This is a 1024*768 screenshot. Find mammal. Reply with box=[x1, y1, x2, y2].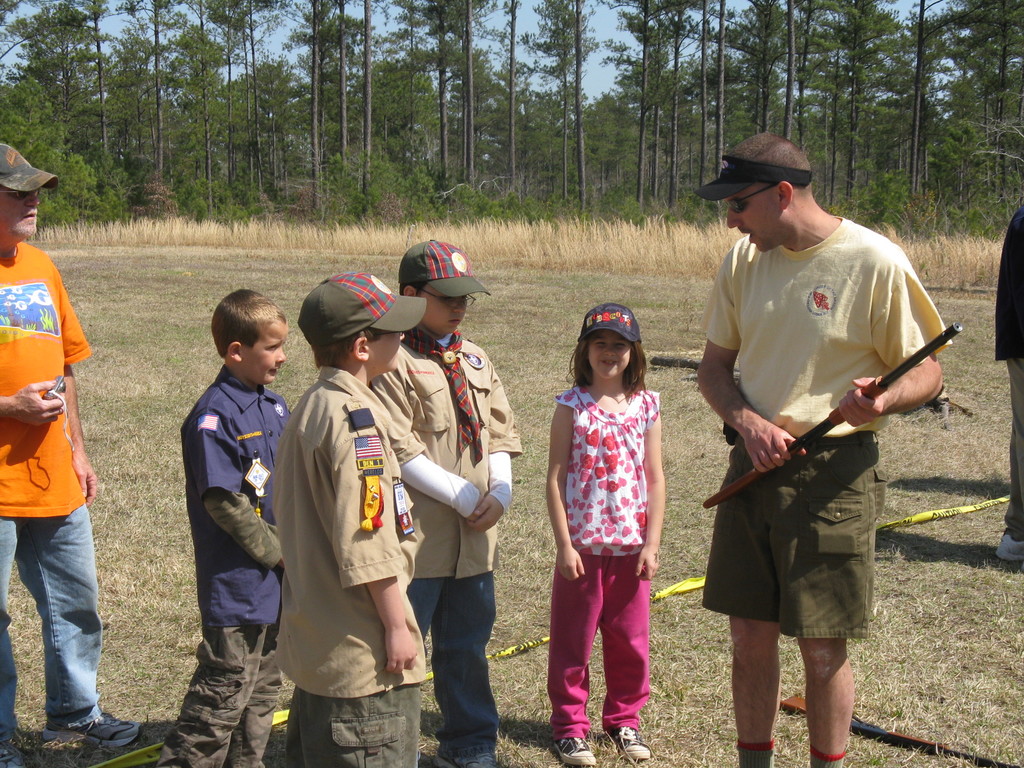
box=[369, 239, 532, 767].
